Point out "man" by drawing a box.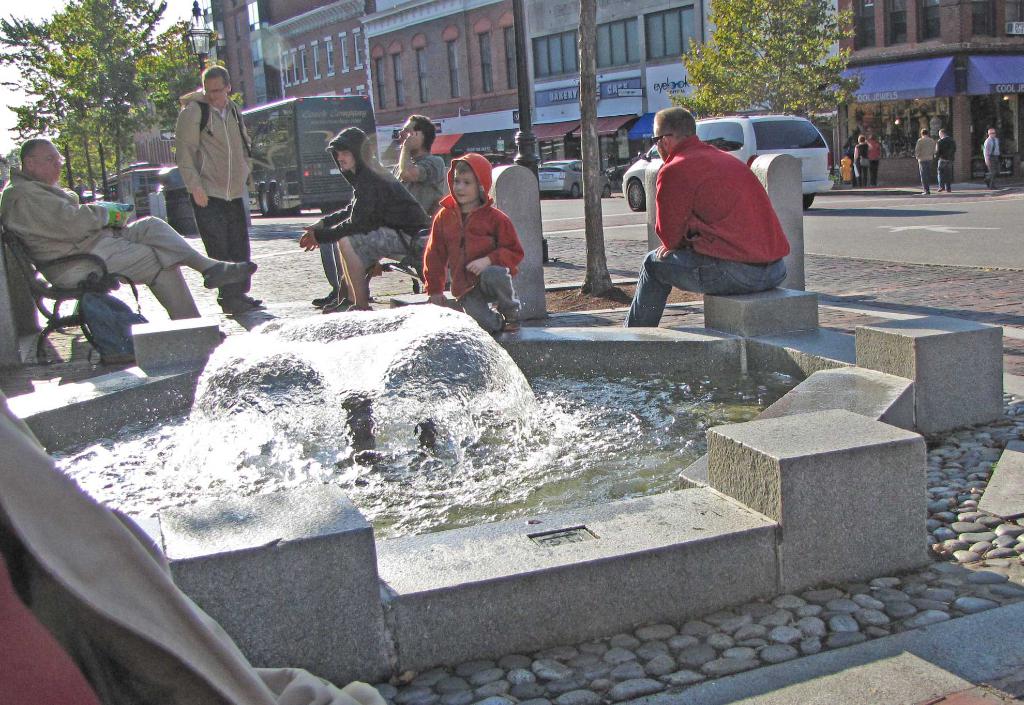
982 129 1002 190.
